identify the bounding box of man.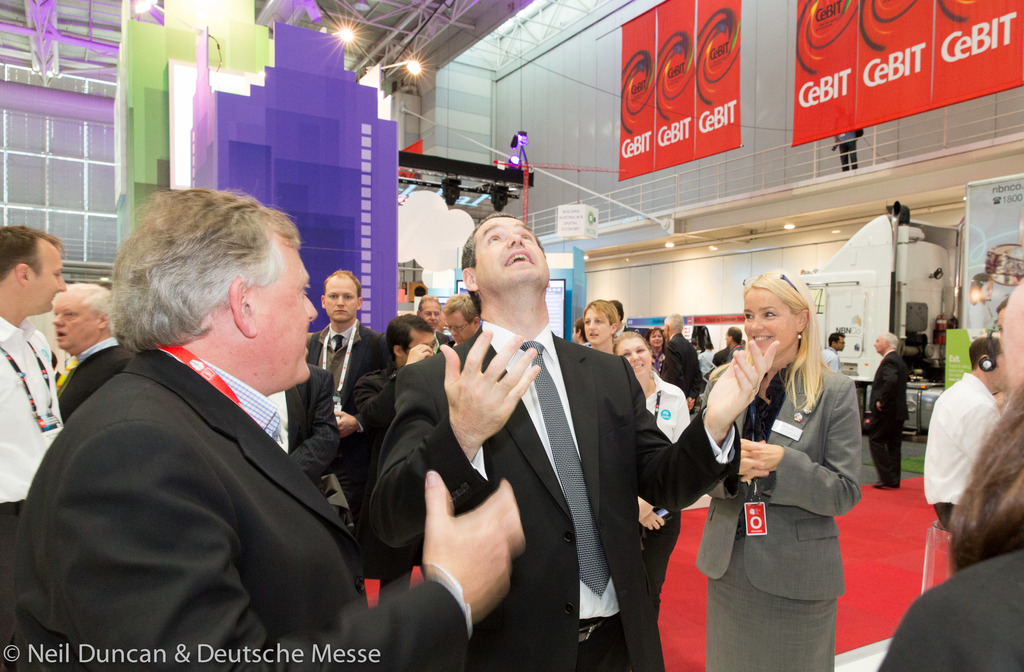
BBox(303, 256, 392, 425).
